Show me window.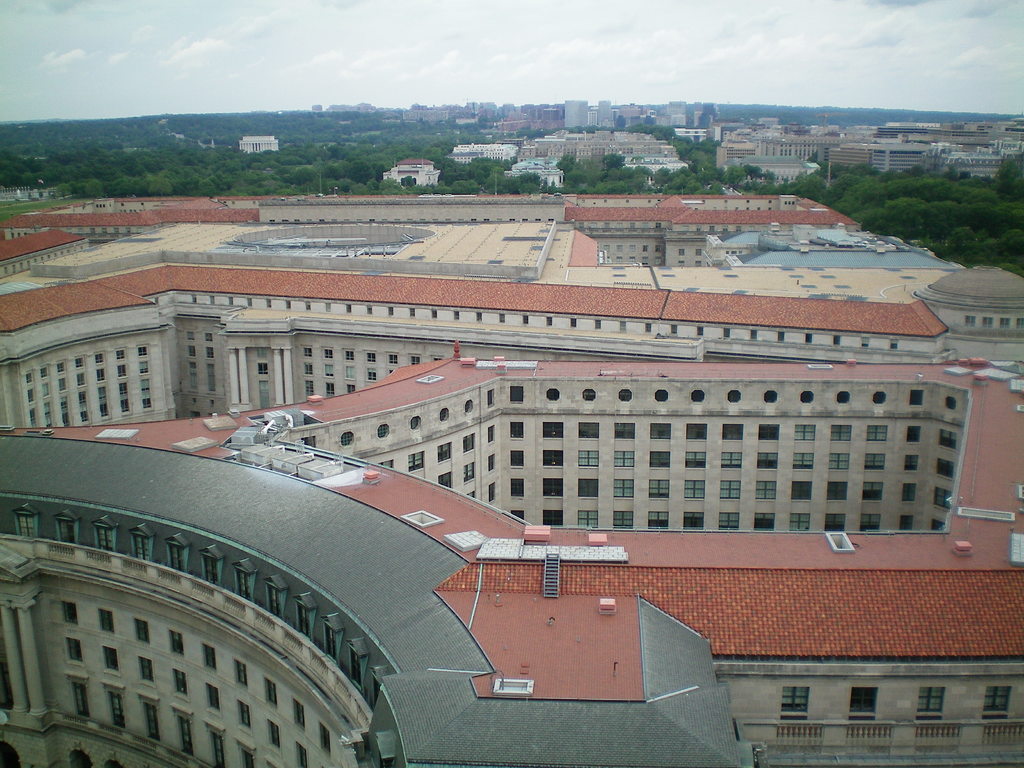
window is here: box=[802, 388, 815, 405].
